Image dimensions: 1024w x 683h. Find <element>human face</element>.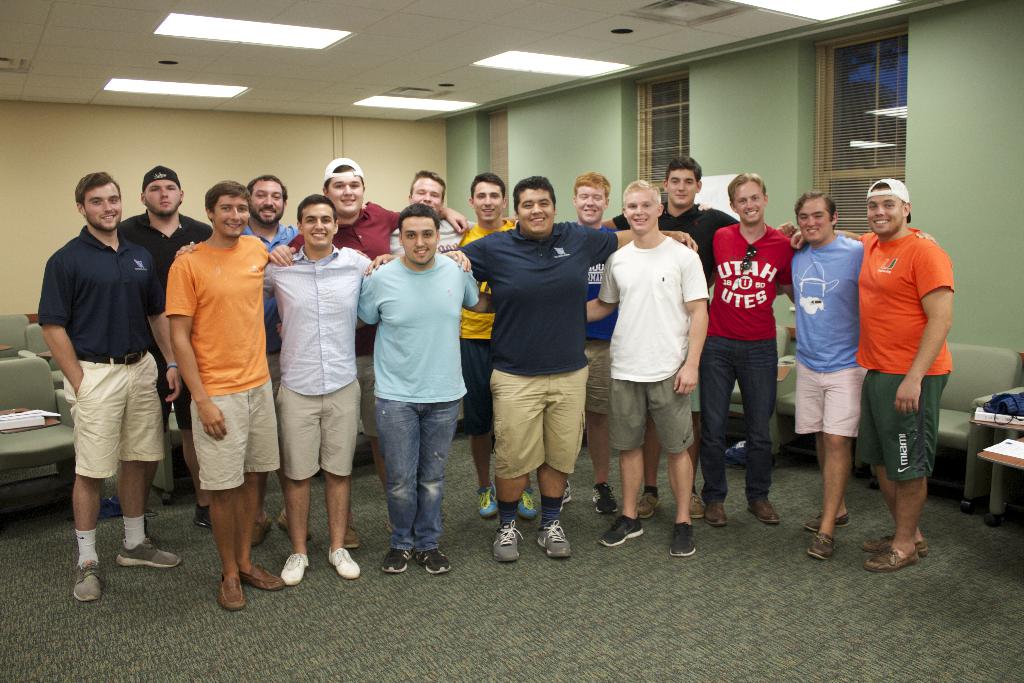
<box>578,186,605,220</box>.
